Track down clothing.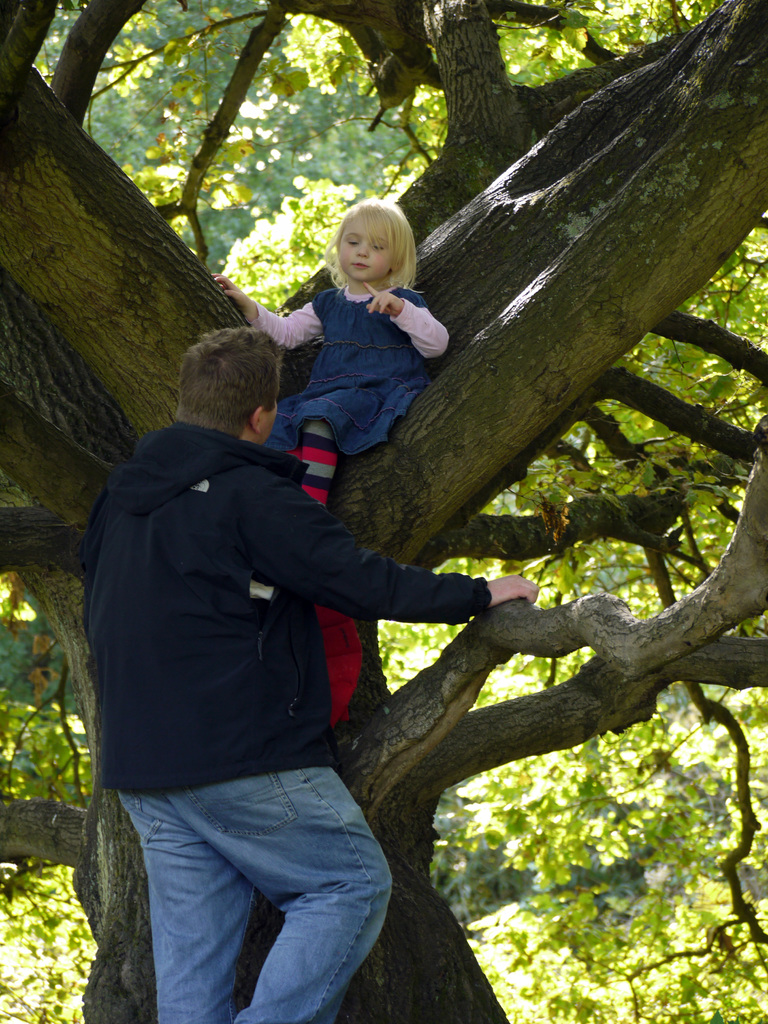
Tracked to <bbox>255, 281, 452, 456</bbox>.
